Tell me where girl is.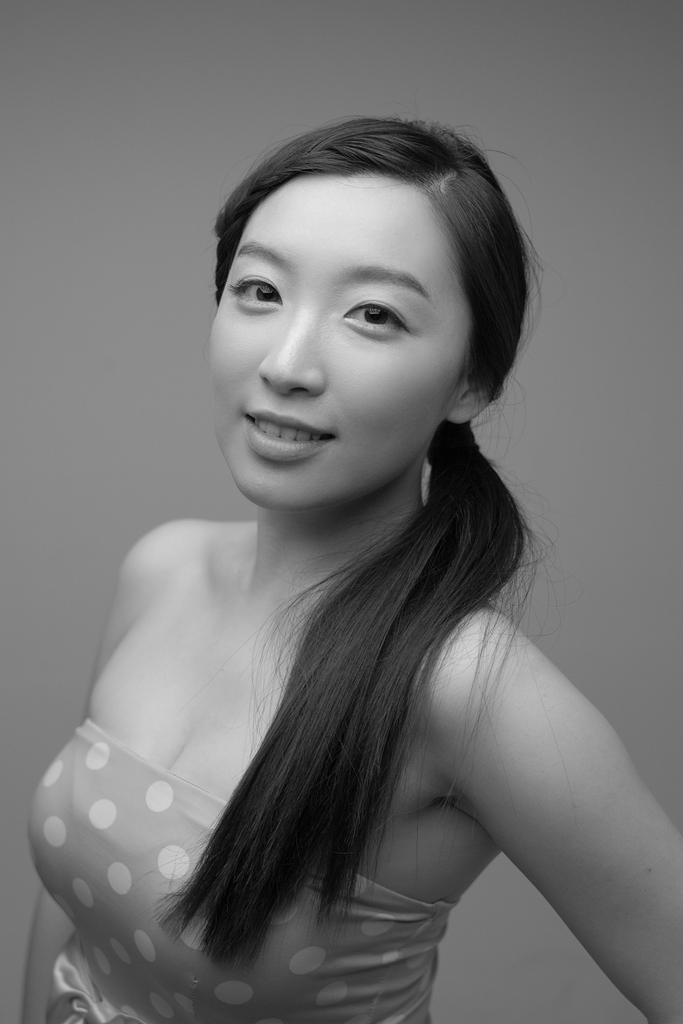
girl is at (left=27, top=122, right=682, bottom=1023).
